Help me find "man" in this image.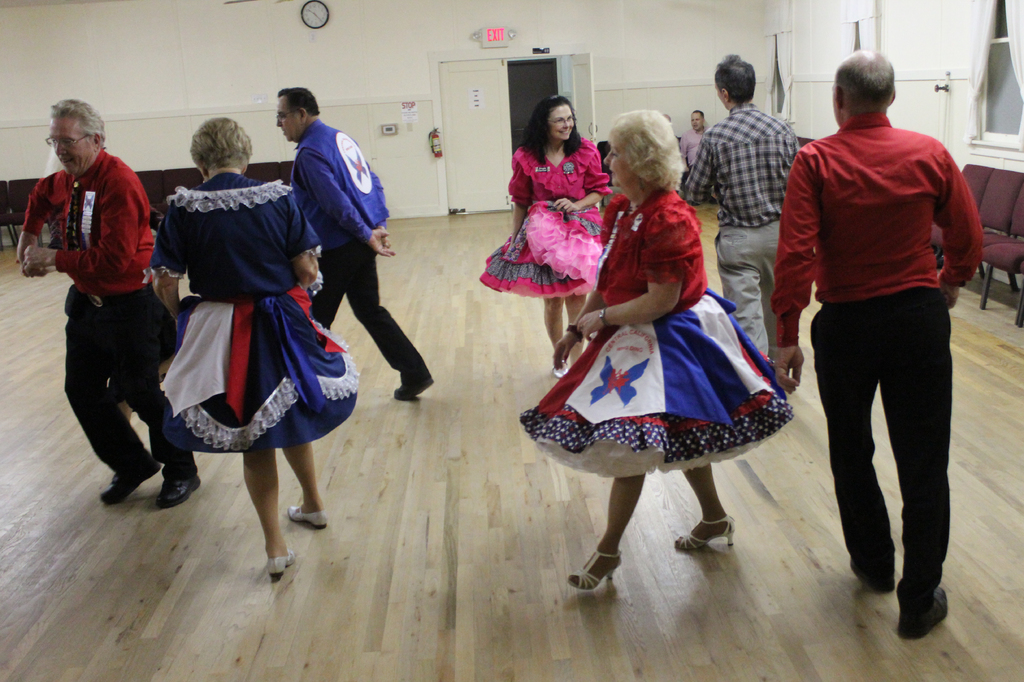
Found it: 683,108,707,161.
